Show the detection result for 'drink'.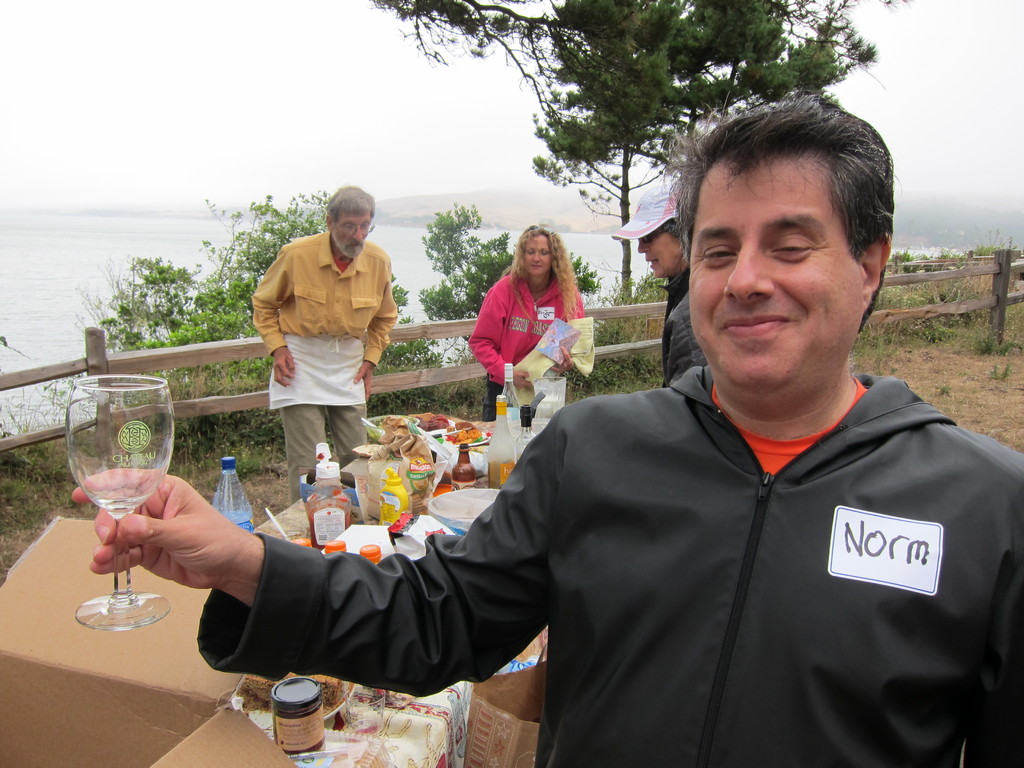
bbox=[488, 458, 514, 483].
